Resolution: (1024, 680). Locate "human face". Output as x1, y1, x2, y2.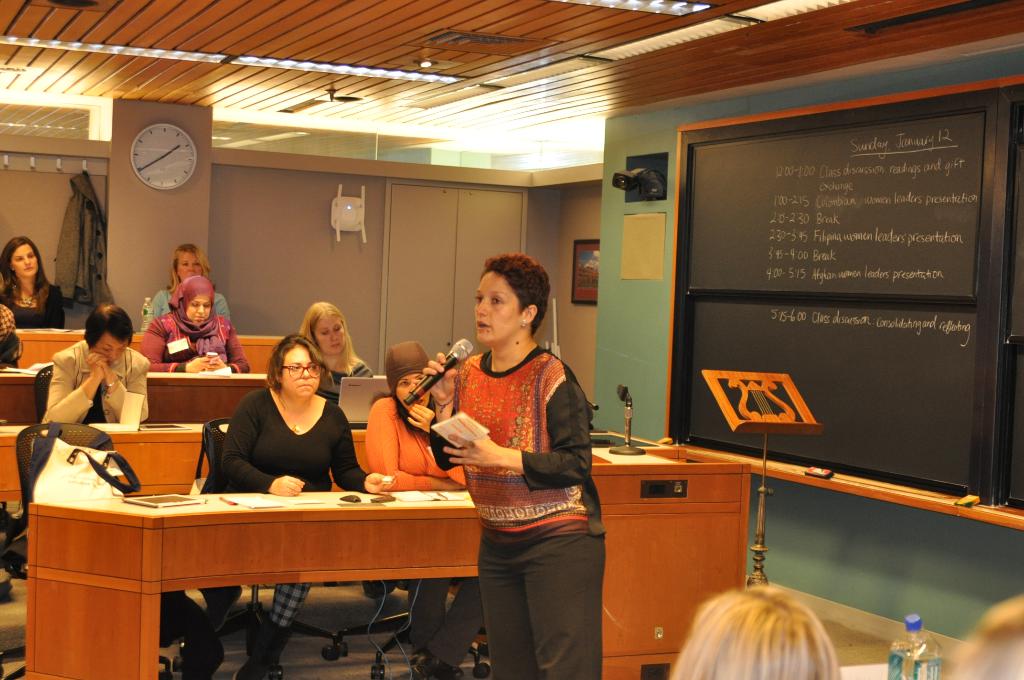
94, 327, 128, 368.
